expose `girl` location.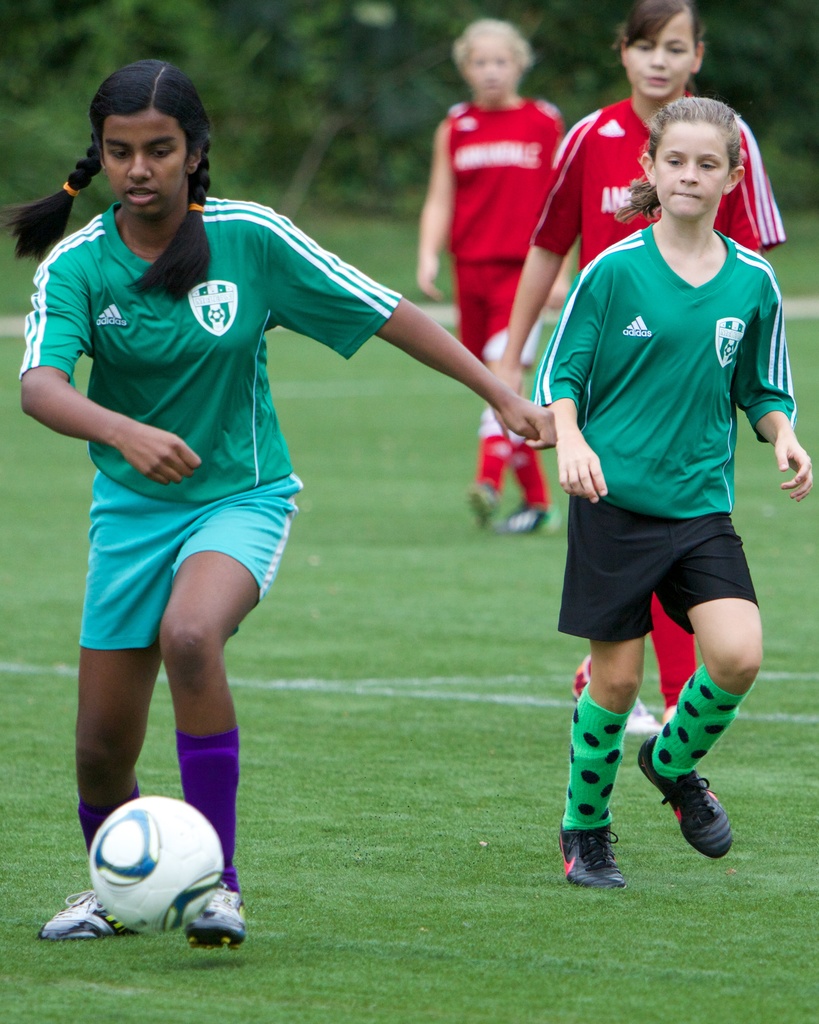
Exposed at 410, 15, 582, 532.
